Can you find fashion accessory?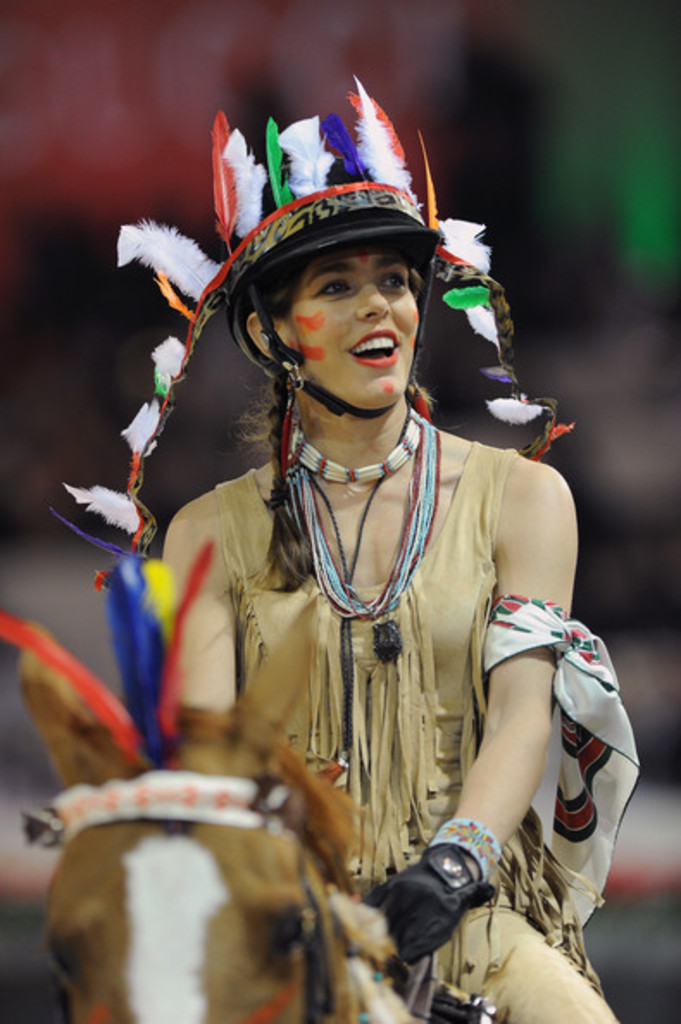
Yes, bounding box: bbox=[45, 64, 576, 564].
